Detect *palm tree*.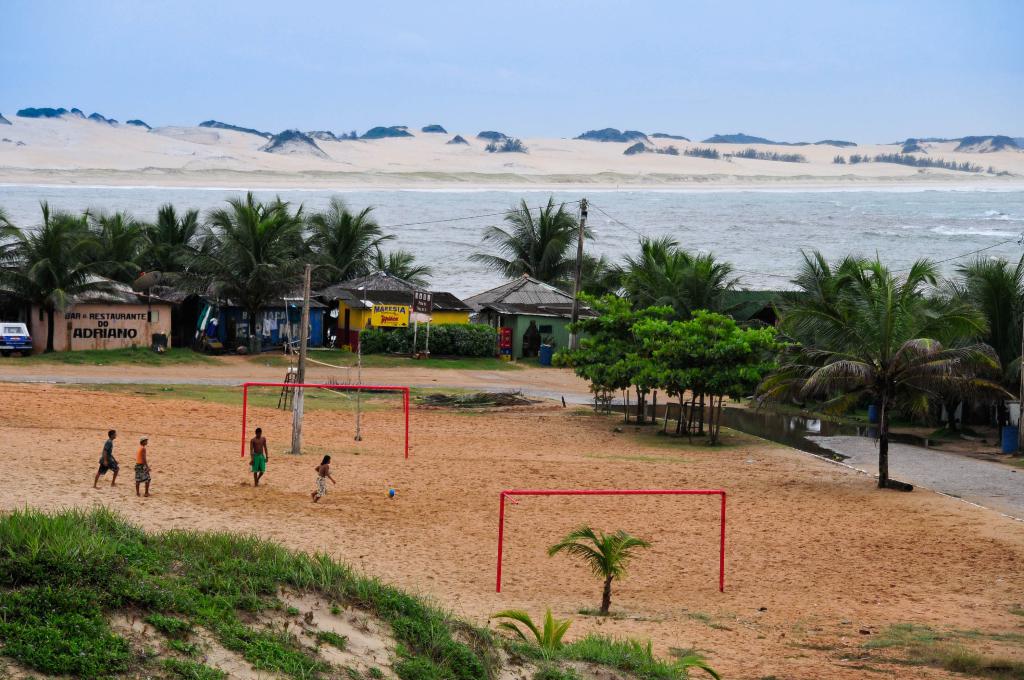
Detected at region(138, 205, 198, 312).
